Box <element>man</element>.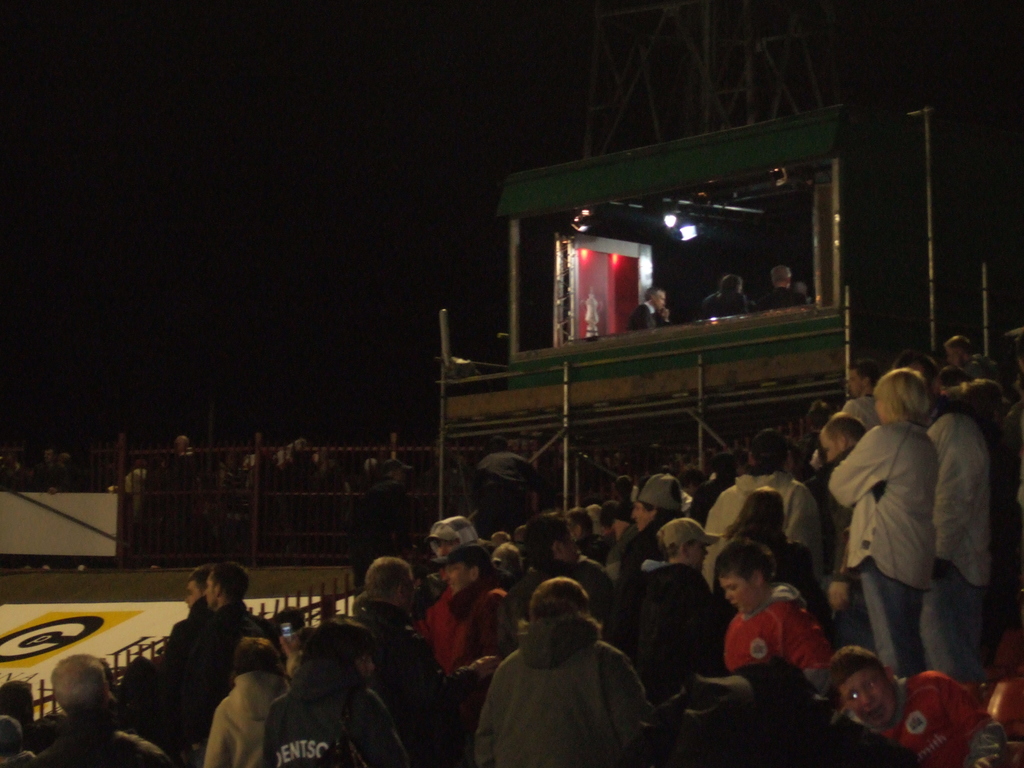
[163,559,262,748].
